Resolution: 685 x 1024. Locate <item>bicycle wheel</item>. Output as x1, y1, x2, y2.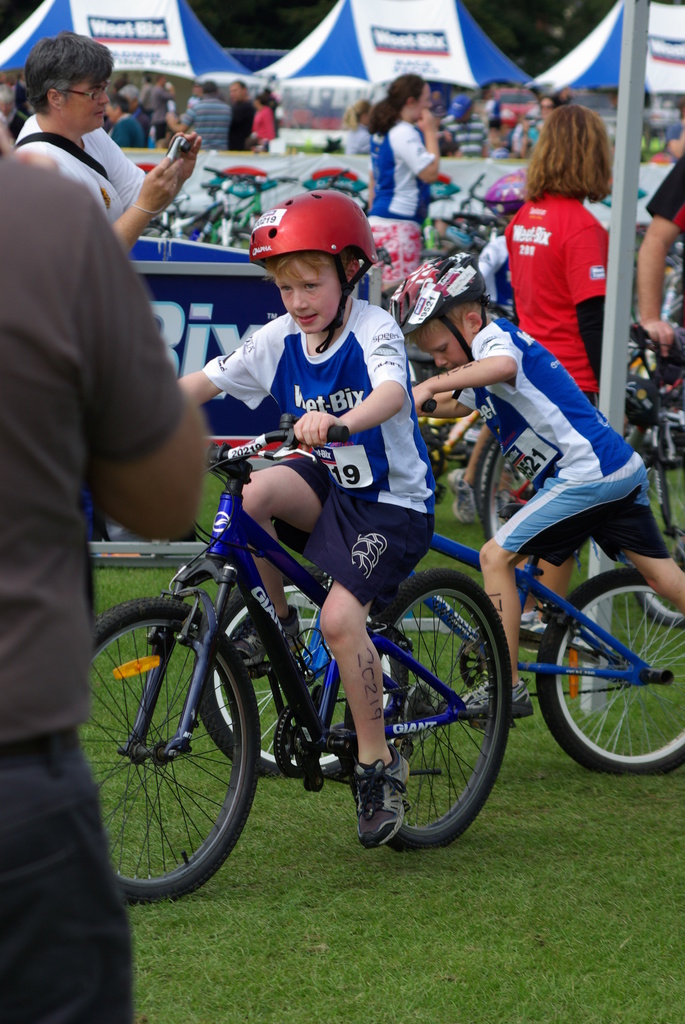
367, 564, 499, 860.
